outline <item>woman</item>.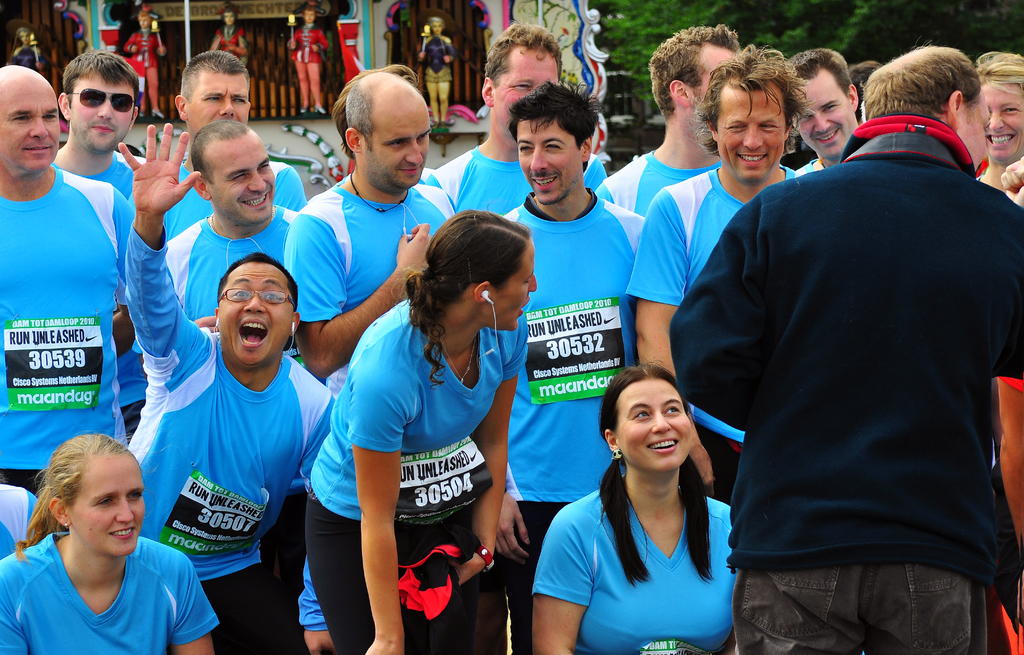
Outline: bbox=(543, 353, 769, 645).
